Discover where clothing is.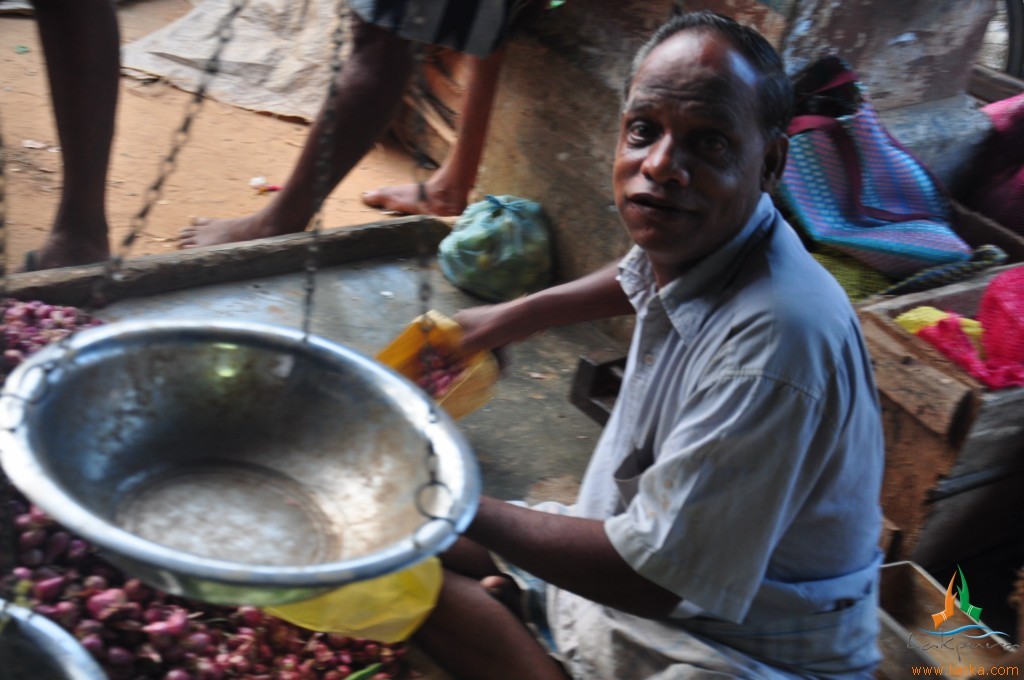
Discovered at [344,0,524,61].
